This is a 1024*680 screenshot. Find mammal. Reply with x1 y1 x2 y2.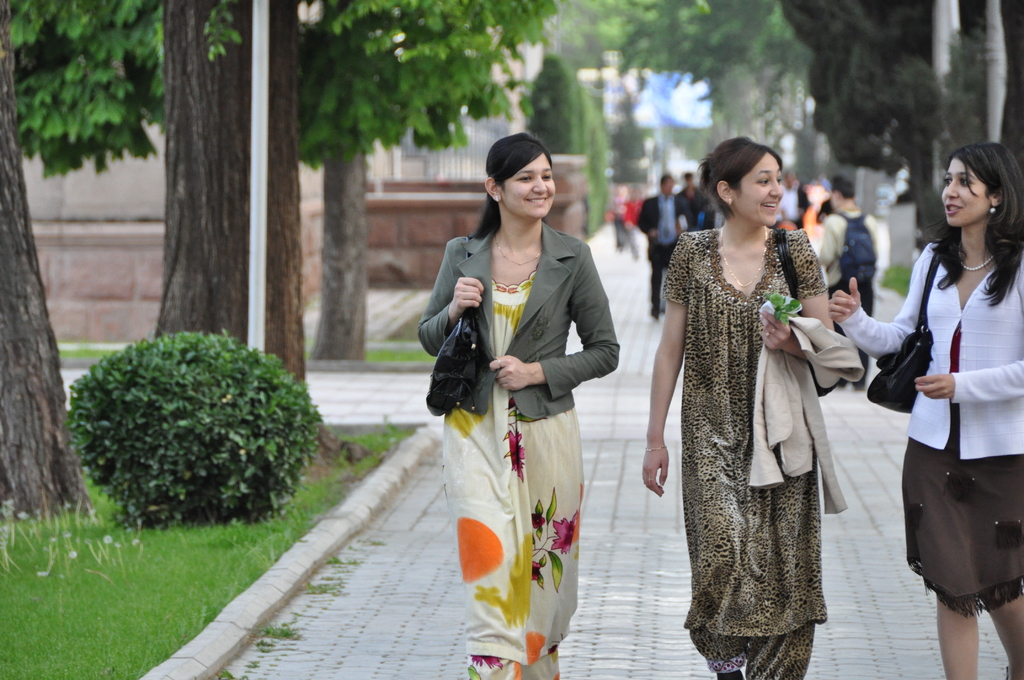
416 129 618 679.
